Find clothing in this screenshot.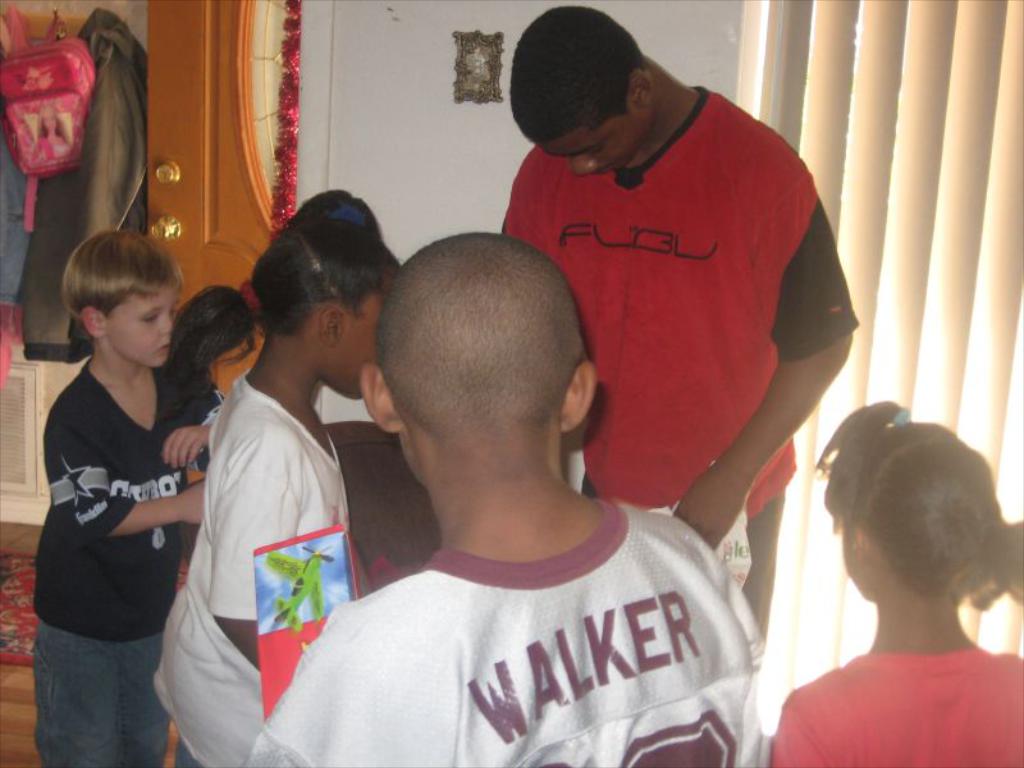
The bounding box for clothing is select_region(32, 356, 192, 760).
